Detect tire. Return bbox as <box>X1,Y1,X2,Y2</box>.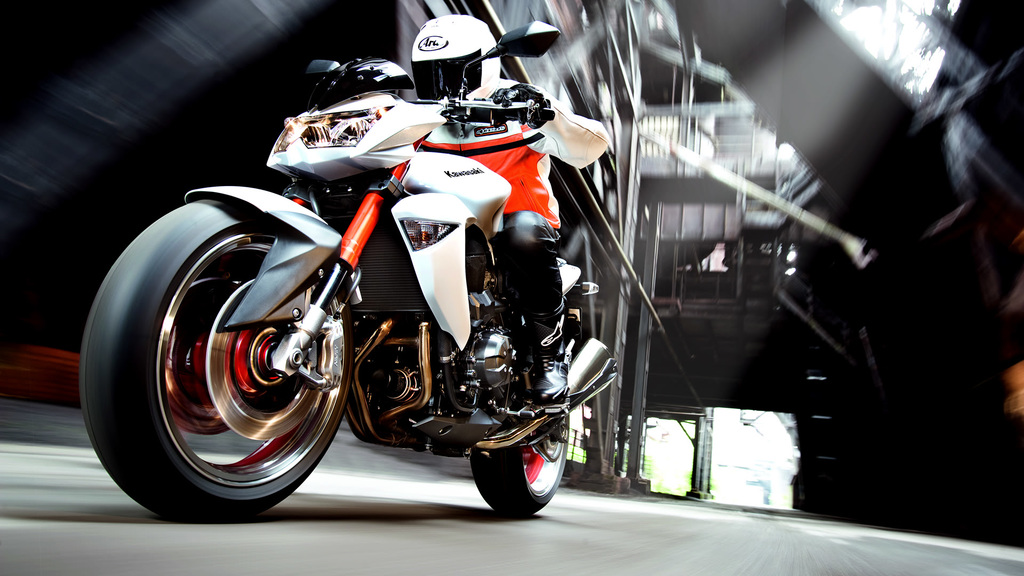
<box>470,338,572,514</box>.
